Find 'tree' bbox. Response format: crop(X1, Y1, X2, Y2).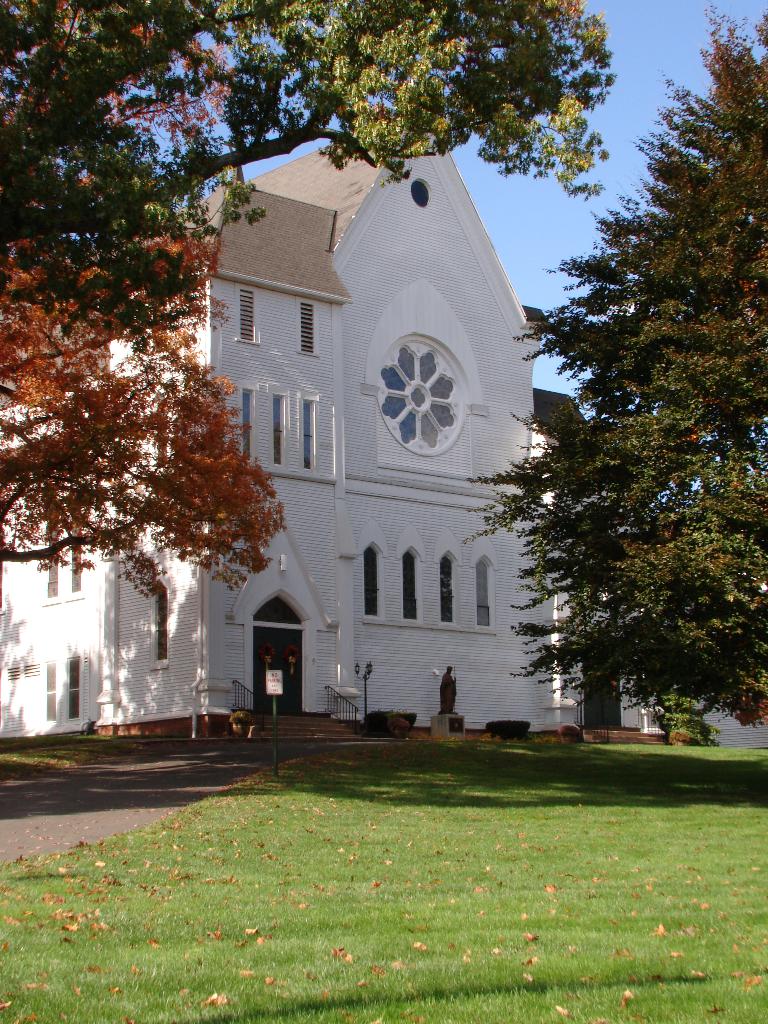
crop(0, 0, 292, 604).
